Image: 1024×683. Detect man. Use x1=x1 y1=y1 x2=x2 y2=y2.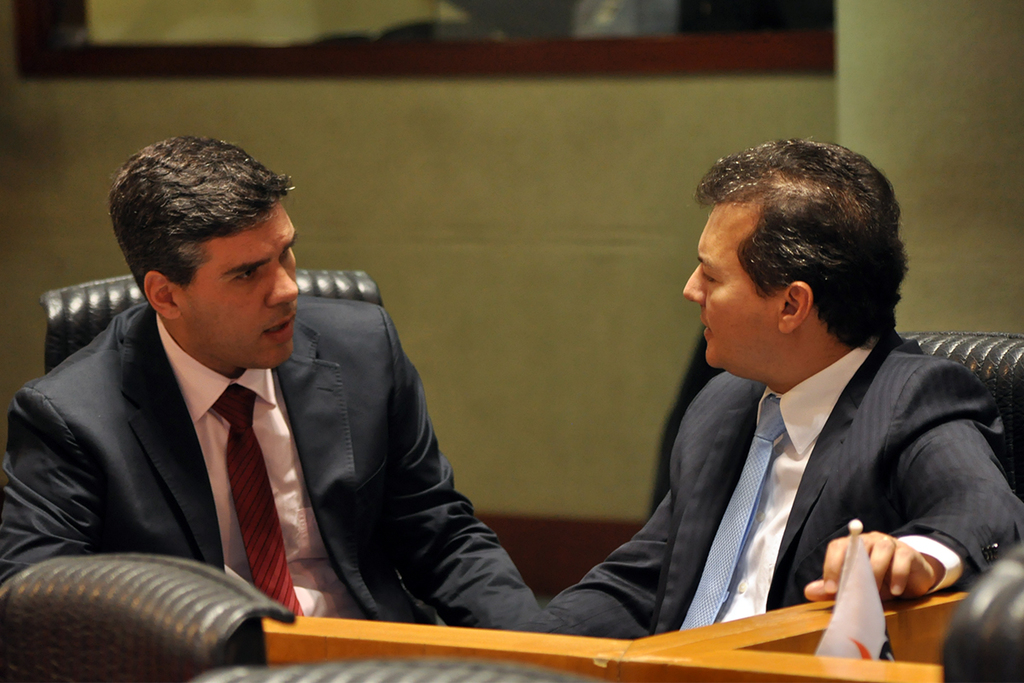
x1=559 y1=109 x2=998 y2=649.
